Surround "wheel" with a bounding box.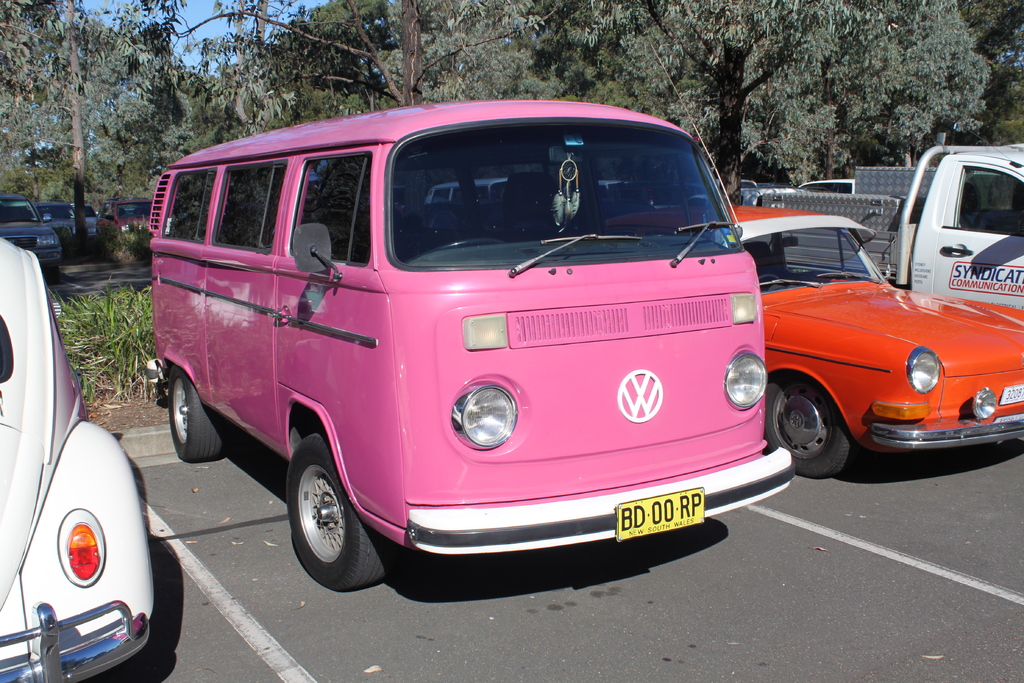
pyautogui.locateOnScreen(760, 272, 779, 277).
